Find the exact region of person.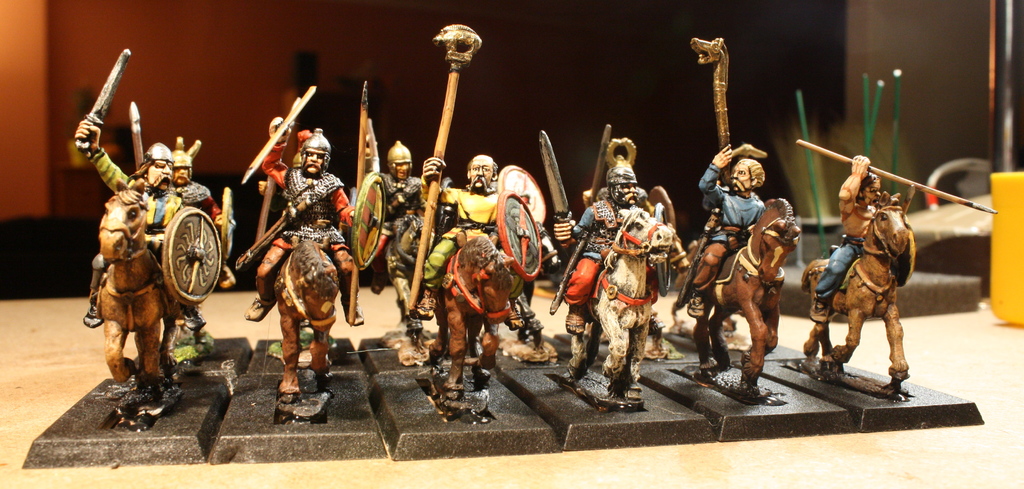
Exact region: bbox=(78, 117, 205, 332).
